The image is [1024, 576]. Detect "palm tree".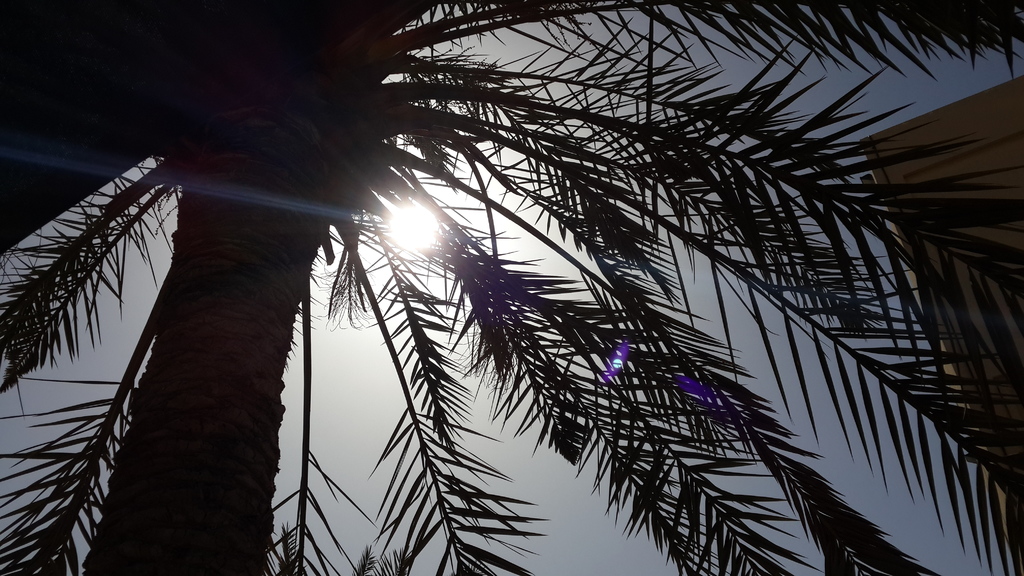
Detection: <region>147, 0, 909, 557</region>.
